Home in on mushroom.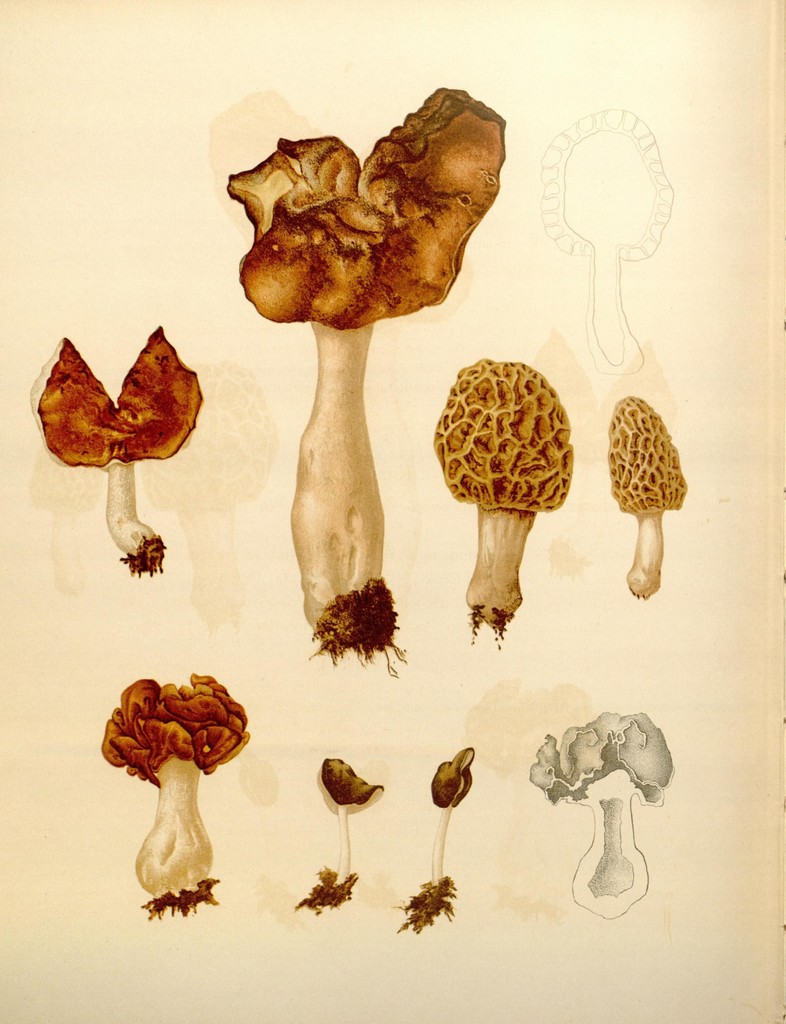
Homed in at [left=429, top=357, right=578, bottom=637].
